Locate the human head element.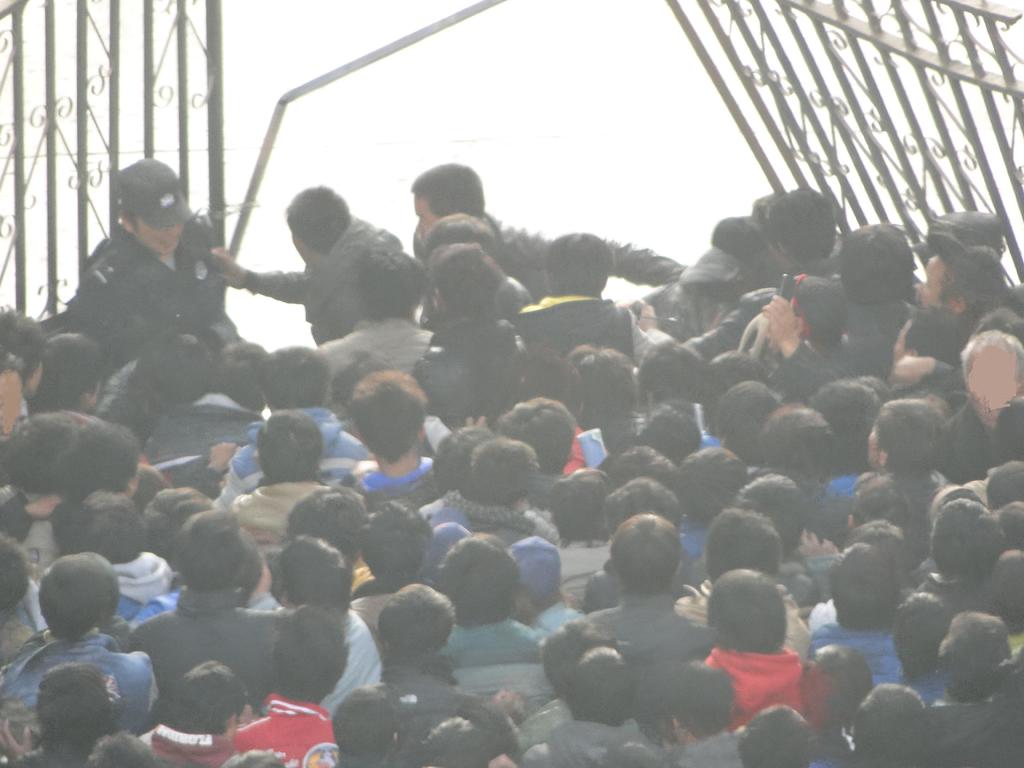
Element bbox: <box>542,479,604,546</box>.
